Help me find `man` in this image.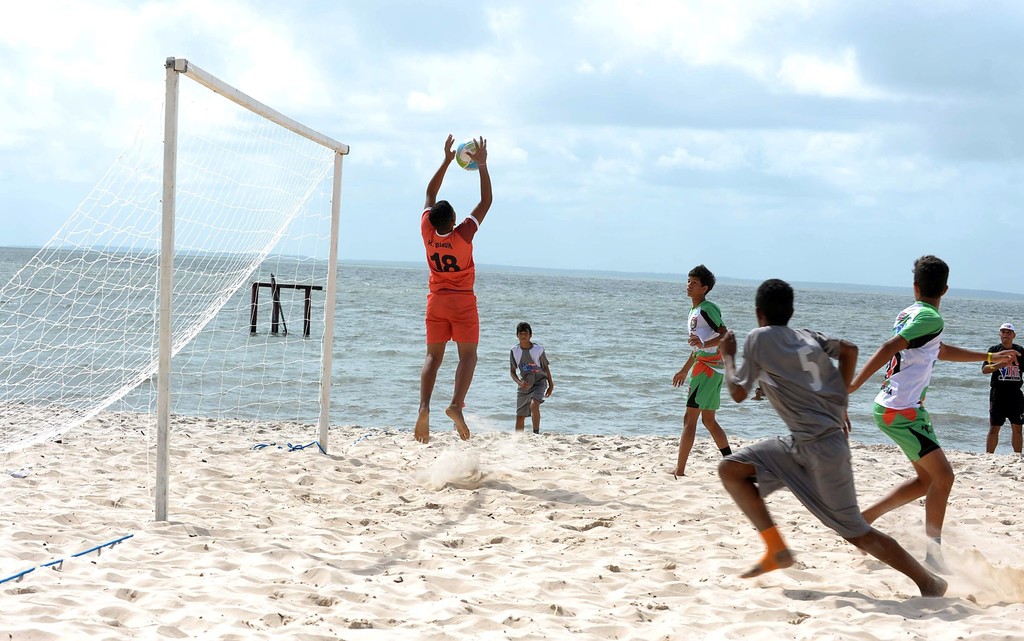
Found it: {"x1": 982, "y1": 326, "x2": 1021, "y2": 452}.
